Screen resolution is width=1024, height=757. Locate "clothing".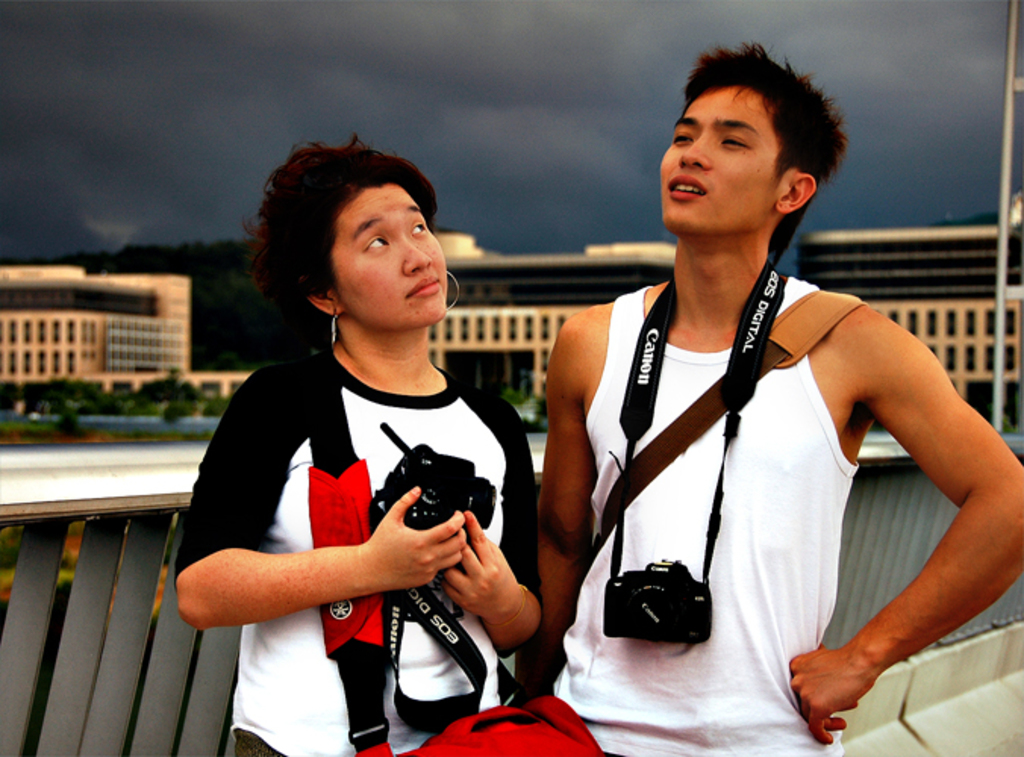
186:291:542:722.
